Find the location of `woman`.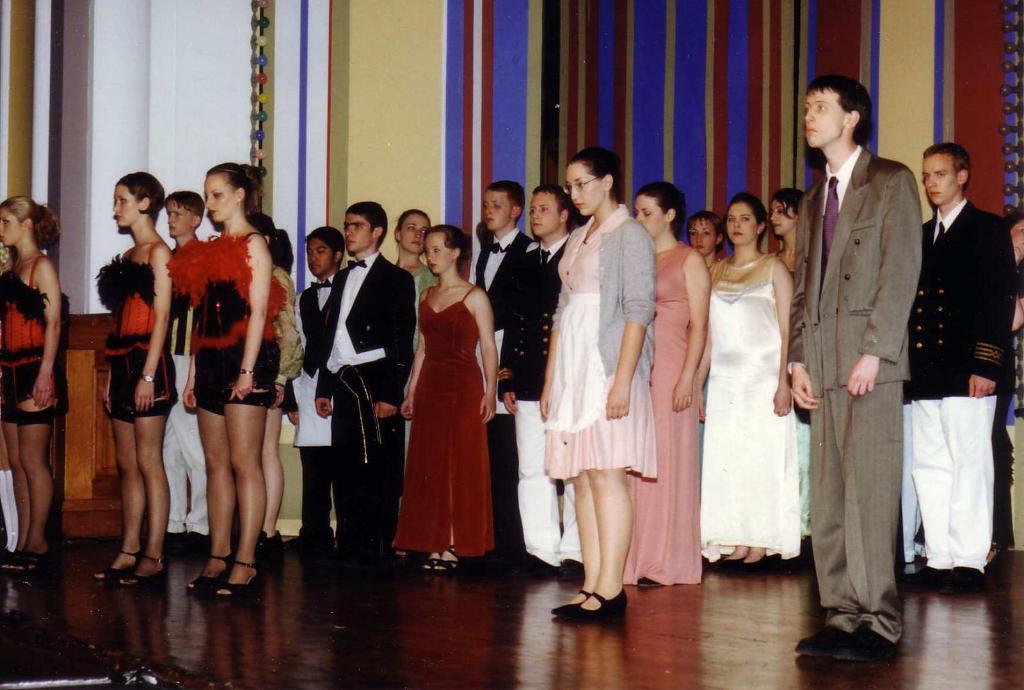
Location: 540/150/652/636.
